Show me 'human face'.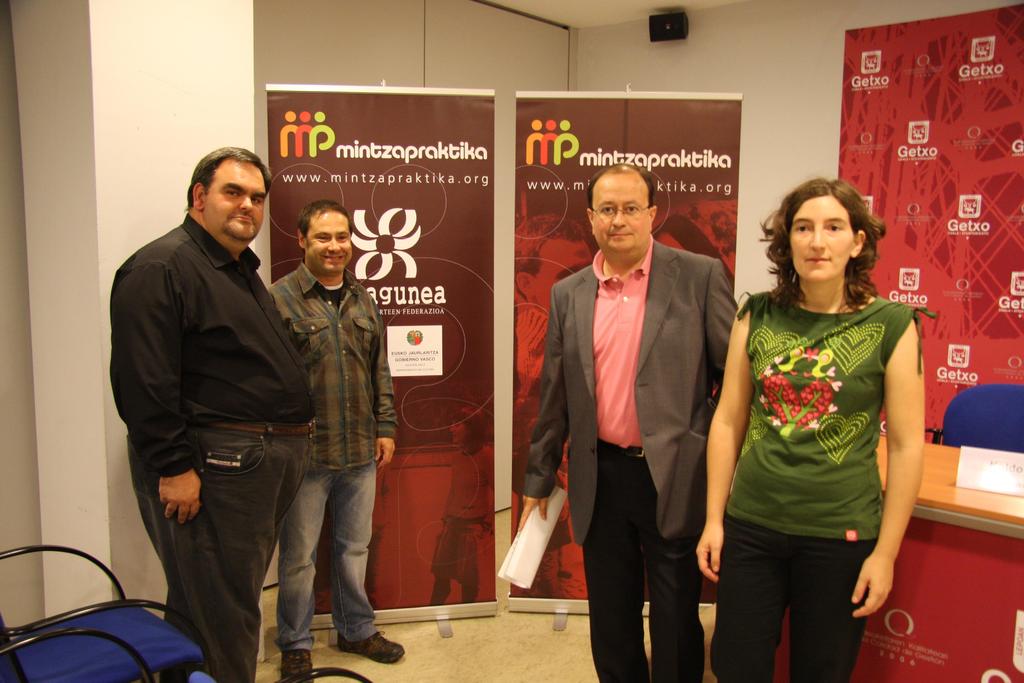
'human face' is here: box=[592, 174, 653, 258].
